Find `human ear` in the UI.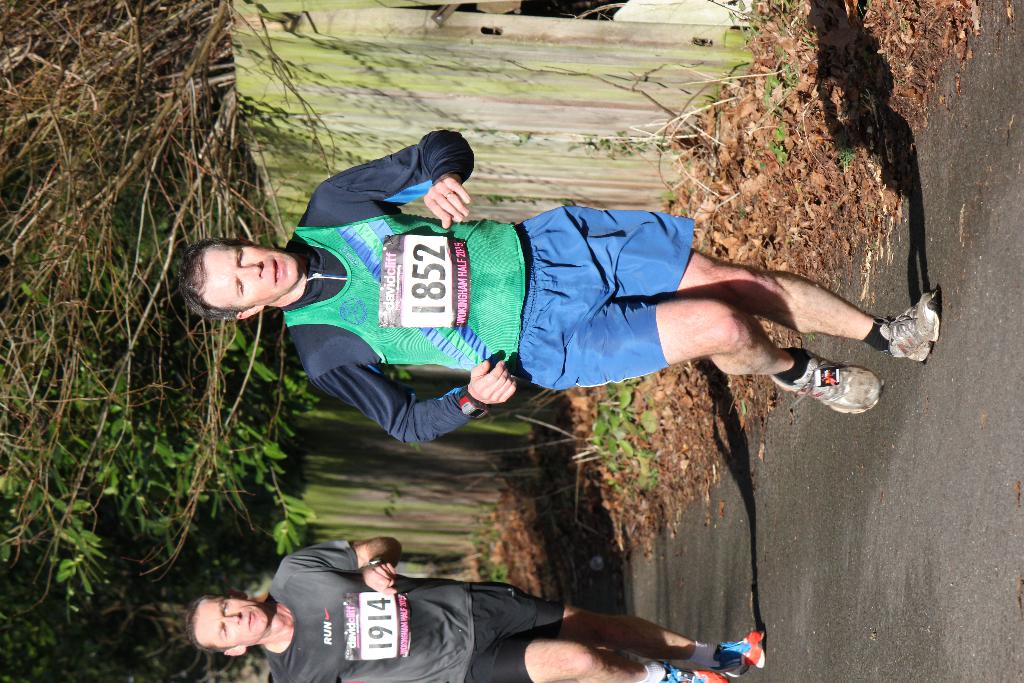
UI element at 238/239/259/244.
